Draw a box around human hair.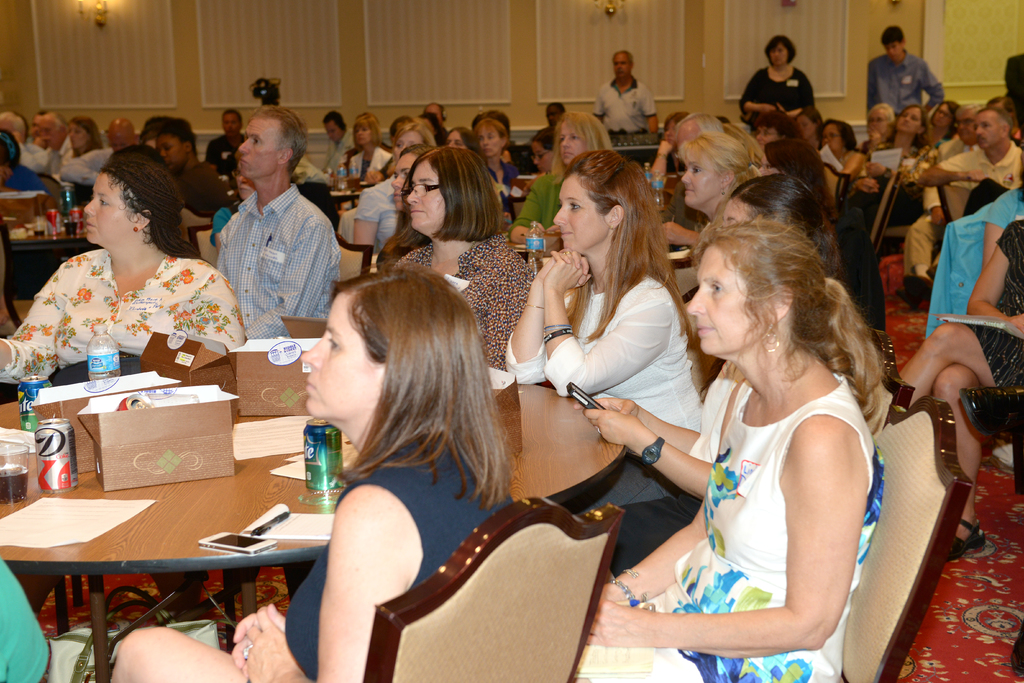
100,162,205,263.
